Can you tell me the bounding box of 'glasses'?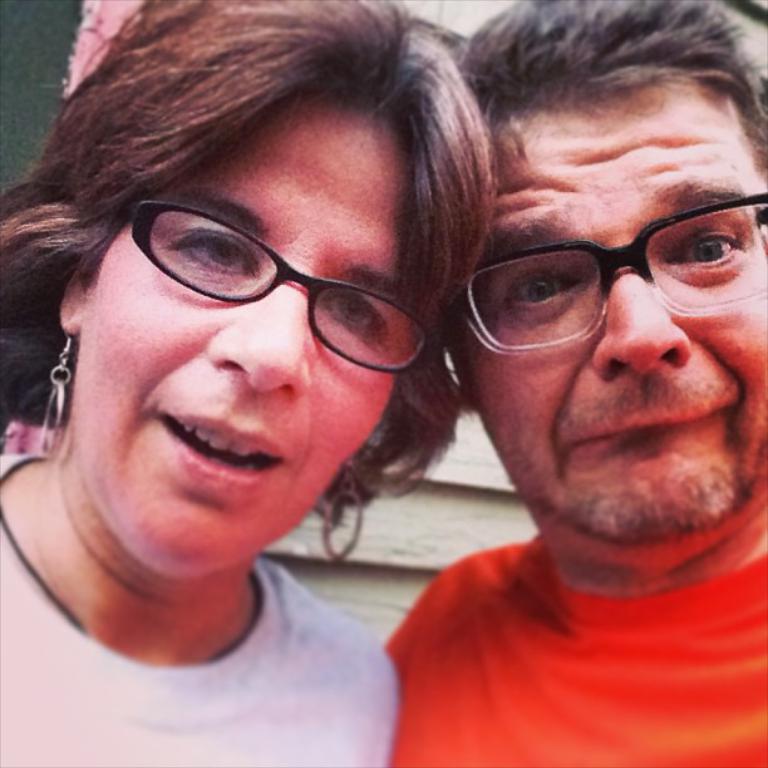
453, 193, 767, 355.
